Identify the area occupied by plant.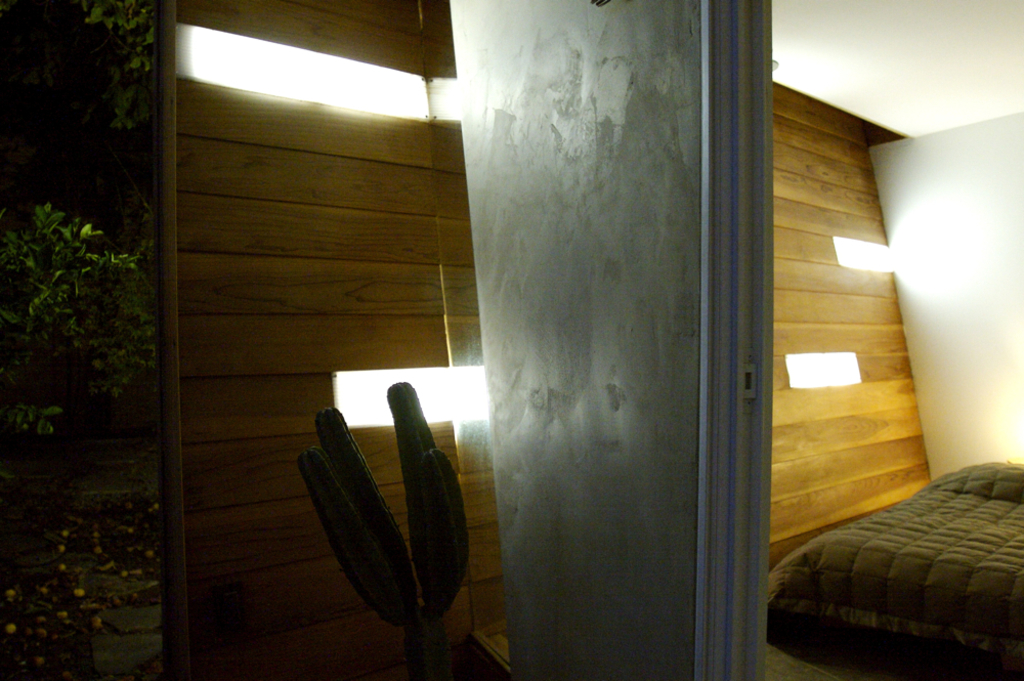
Area: crop(0, 490, 180, 680).
